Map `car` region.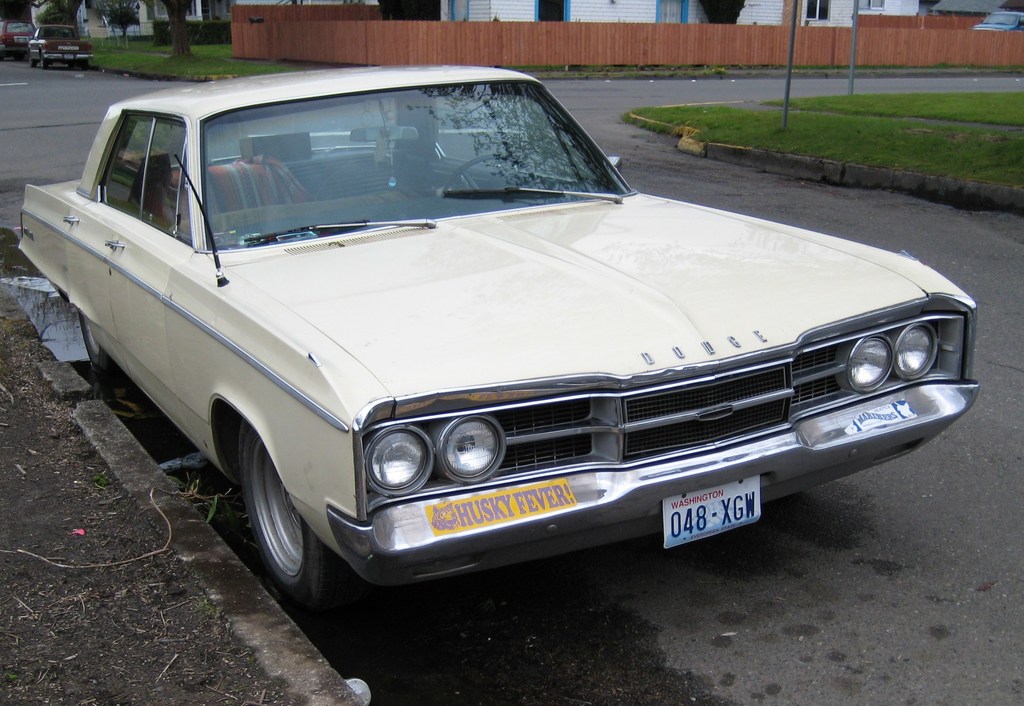
Mapped to <region>12, 63, 983, 615</region>.
